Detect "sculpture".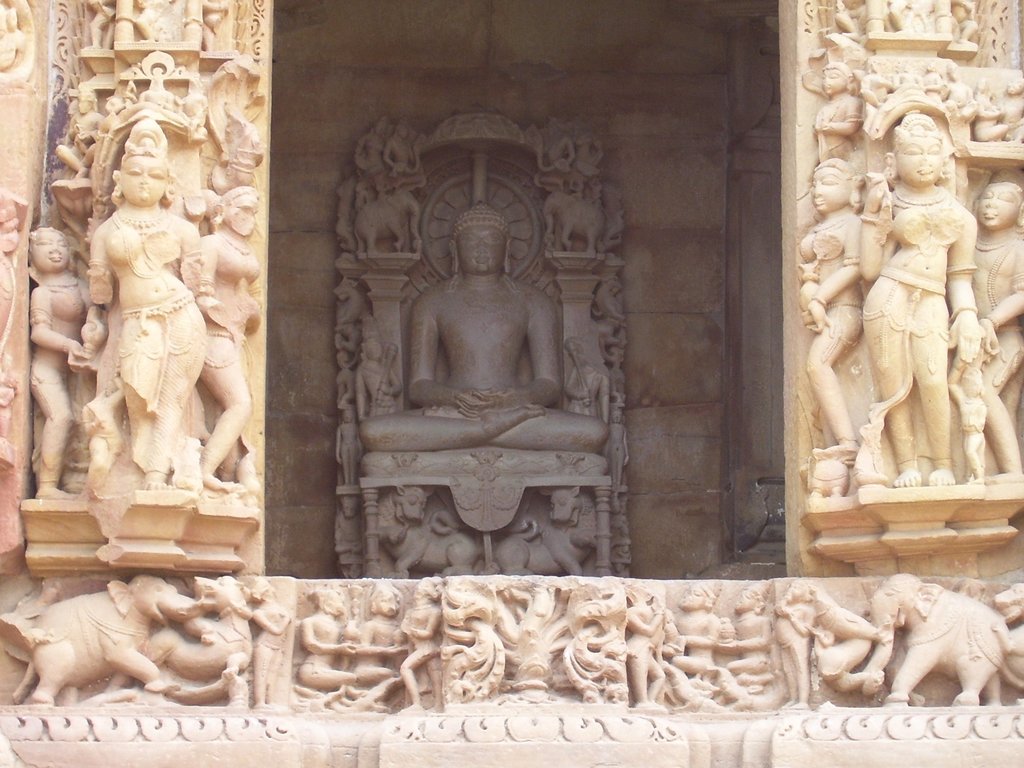
Detected at {"left": 348, "top": 110, "right": 396, "bottom": 176}.
